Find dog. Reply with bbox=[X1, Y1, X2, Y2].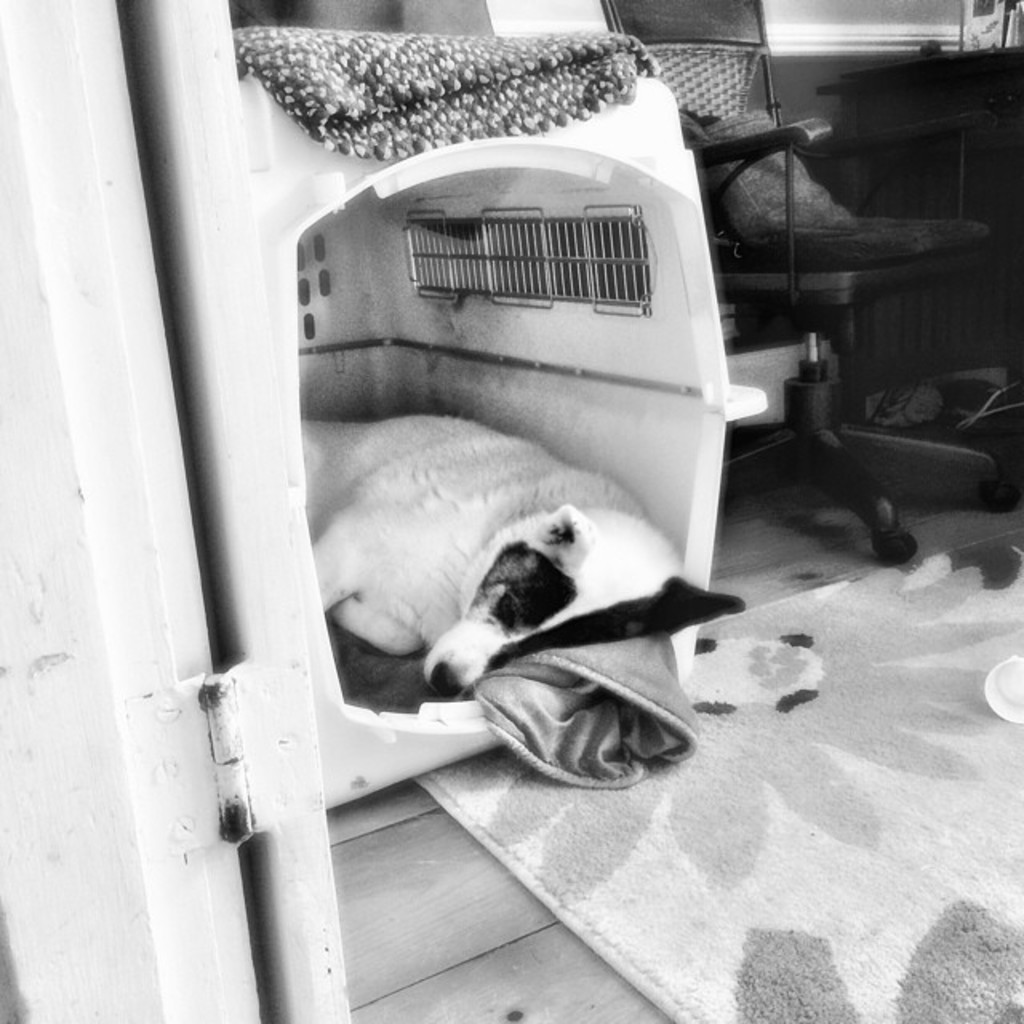
bbox=[302, 414, 686, 699].
